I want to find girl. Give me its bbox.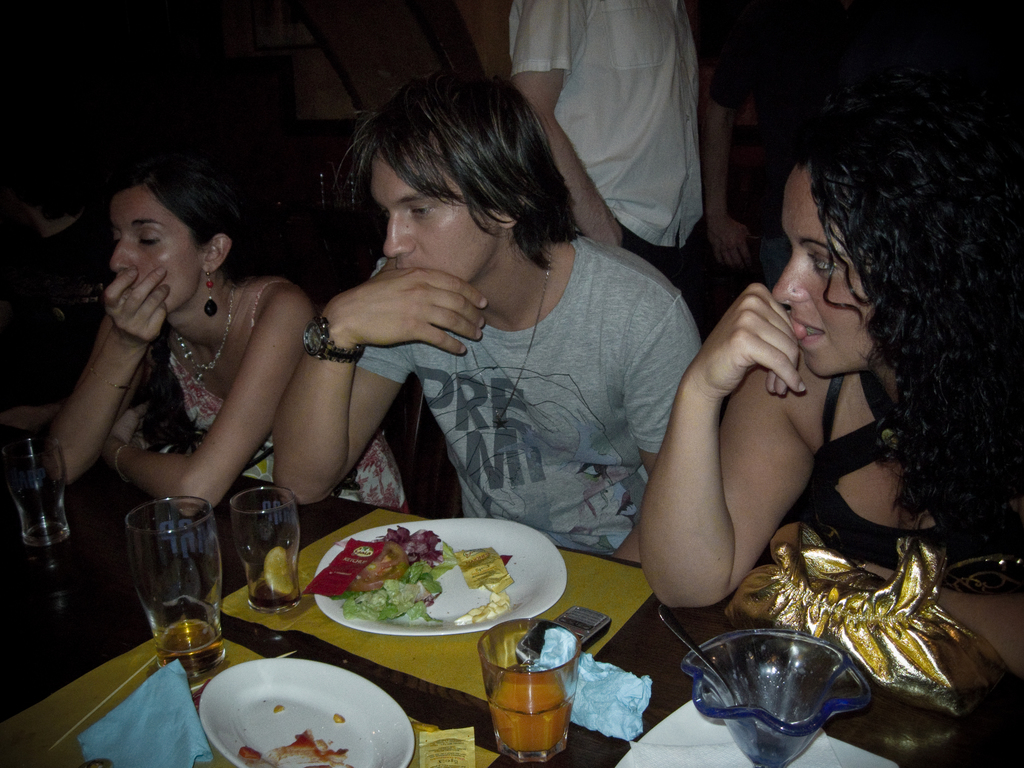
638, 124, 1023, 606.
